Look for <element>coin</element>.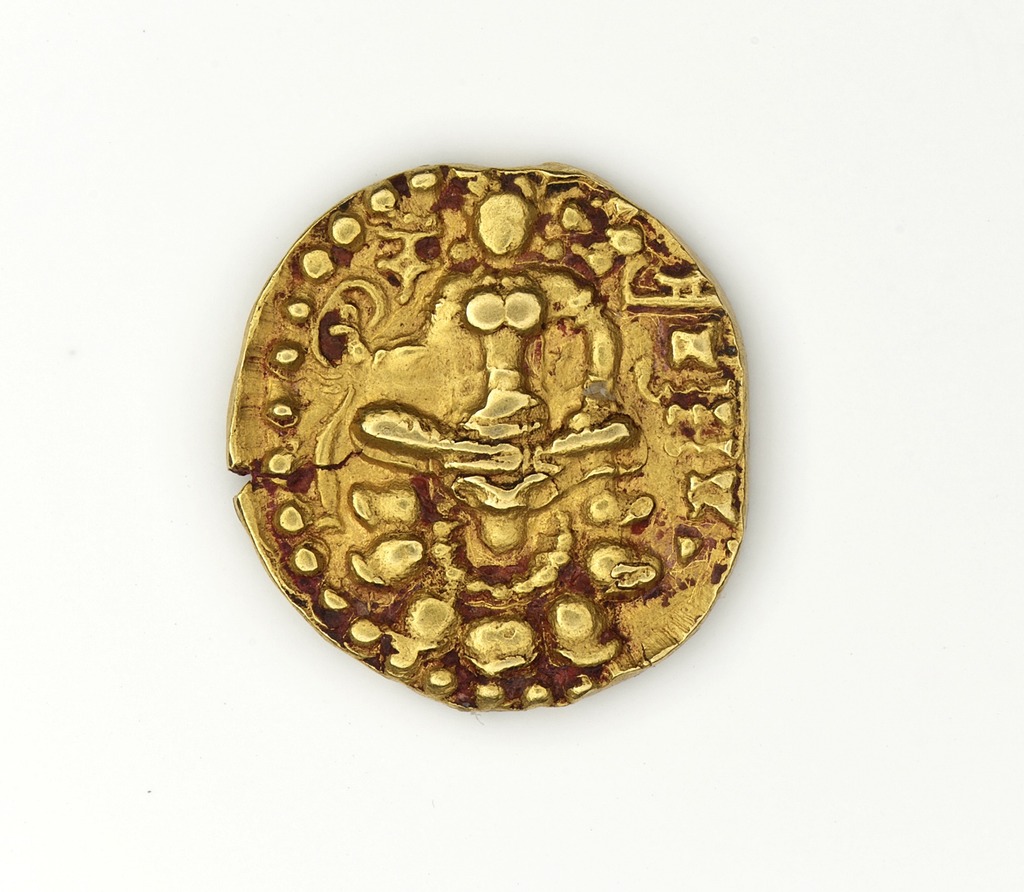
Found: 215:158:747:713.
